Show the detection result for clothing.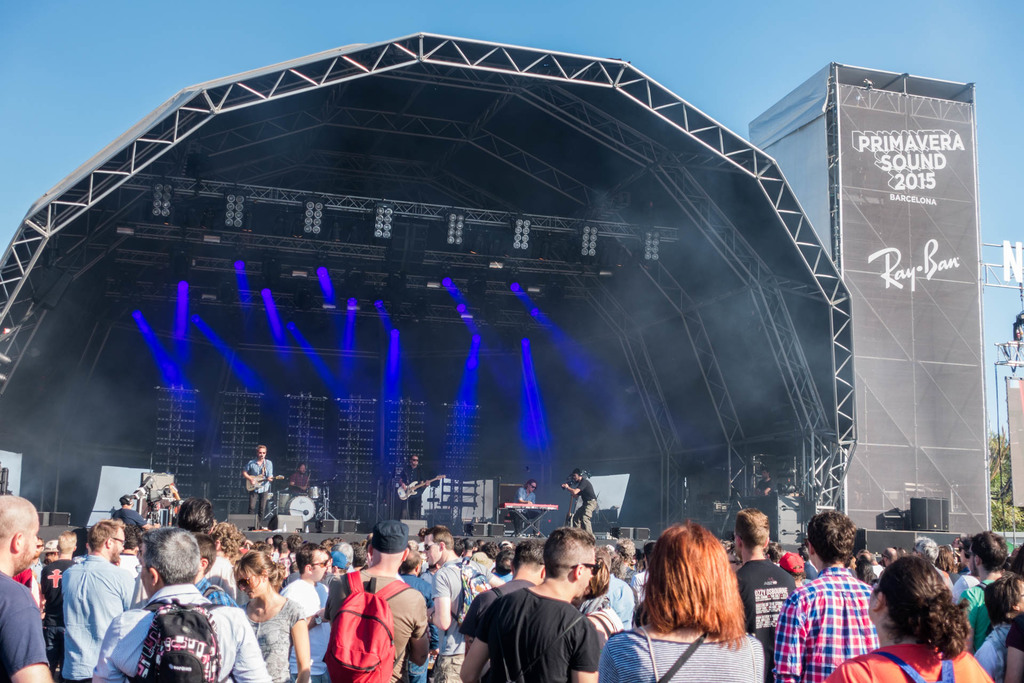
{"left": 1004, "top": 610, "right": 1023, "bottom": 651}.
